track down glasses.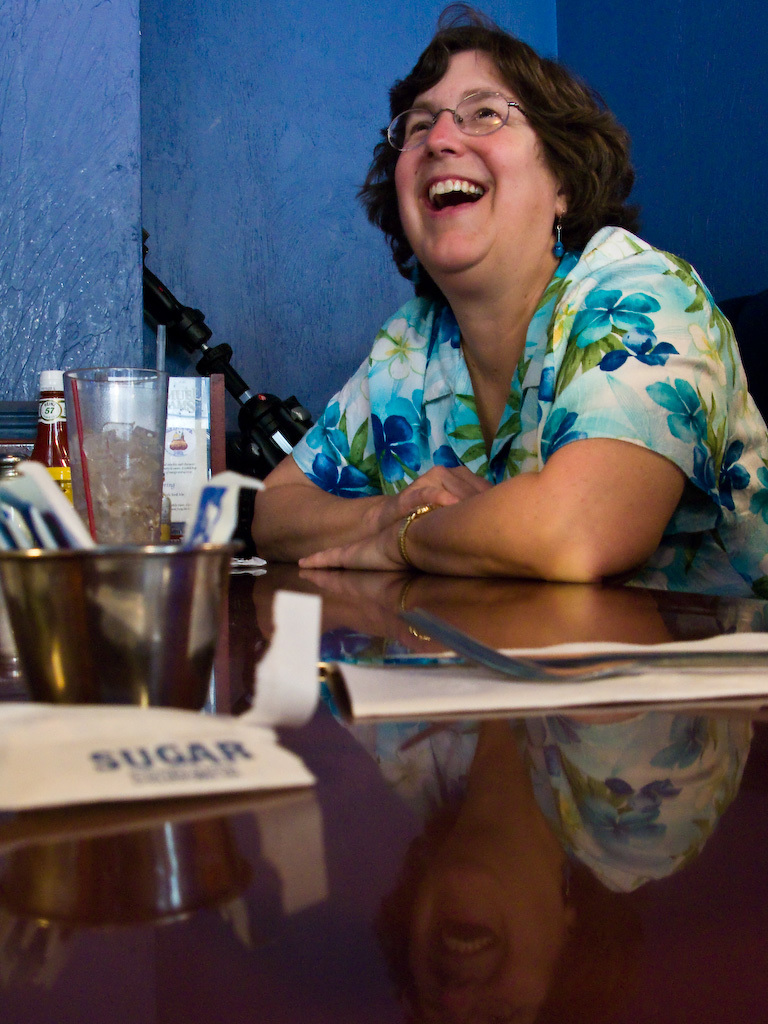
Tracked to <bbox>383, 92, 527, 152</bbox>.
